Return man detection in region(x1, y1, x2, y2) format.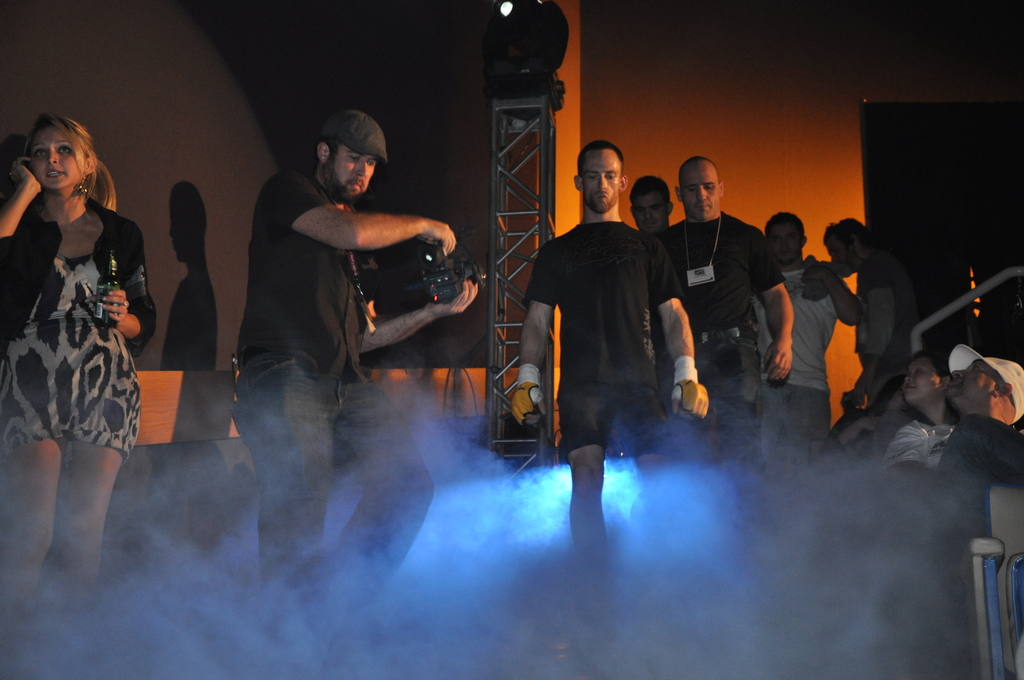
region(875, 336, 1023, 551).
